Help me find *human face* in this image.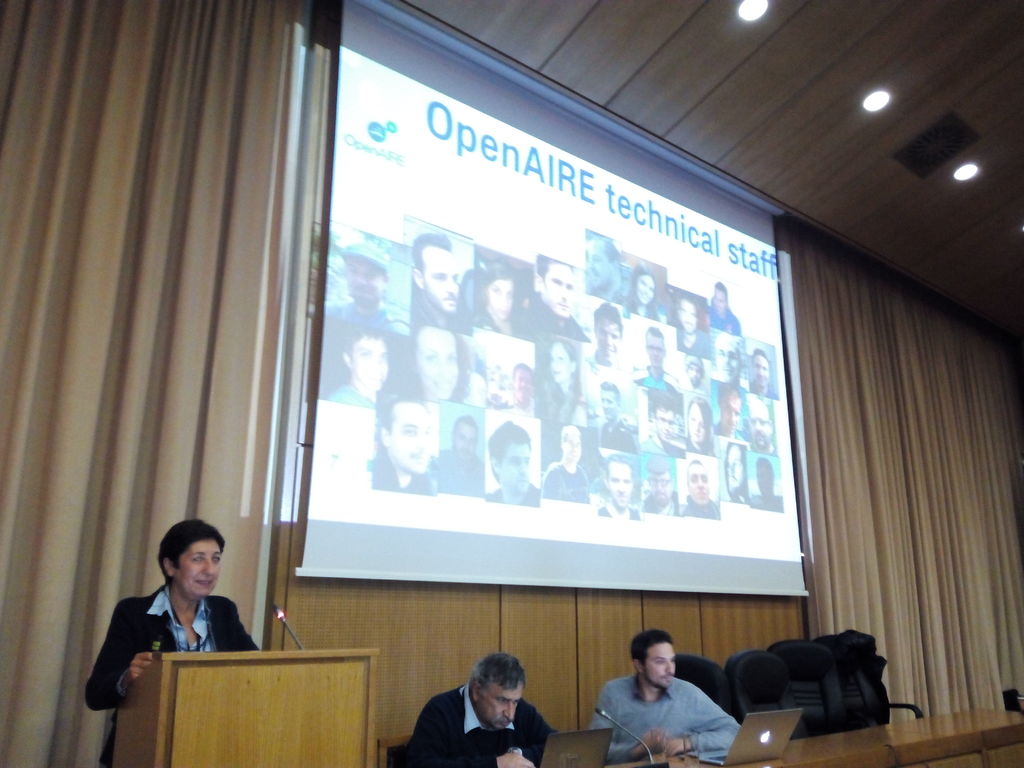
Found it: crop(344, 260, 382, 312).
